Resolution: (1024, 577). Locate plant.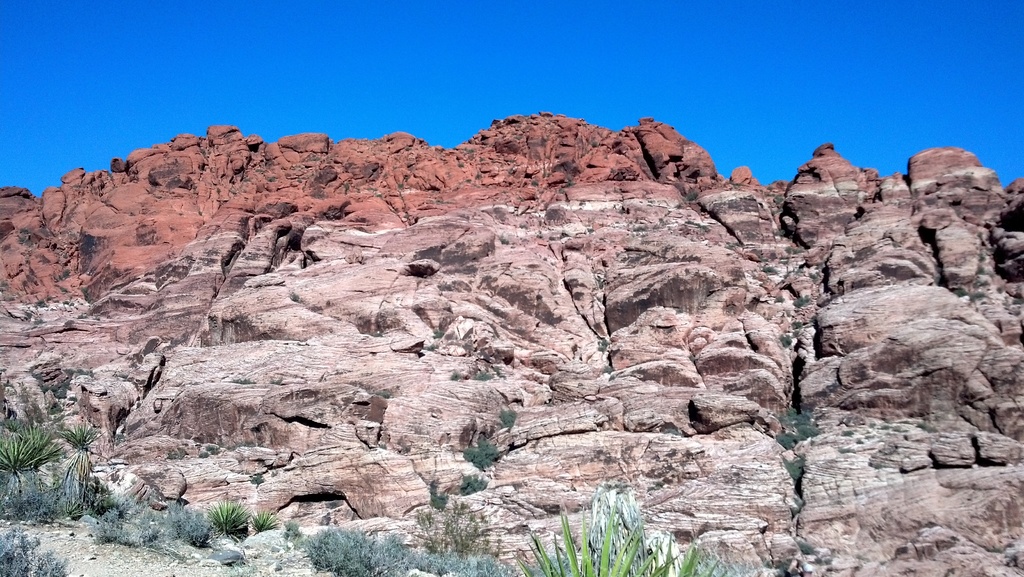
(726,239,741,249).
